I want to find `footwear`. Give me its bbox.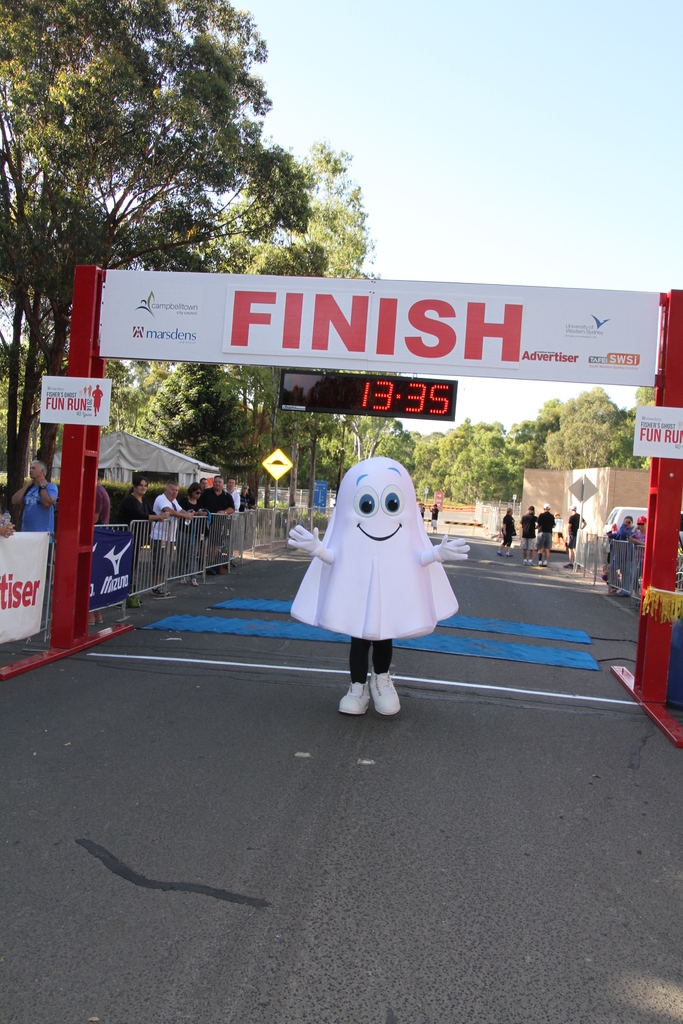
bbox(204, 569, 215, 574).
